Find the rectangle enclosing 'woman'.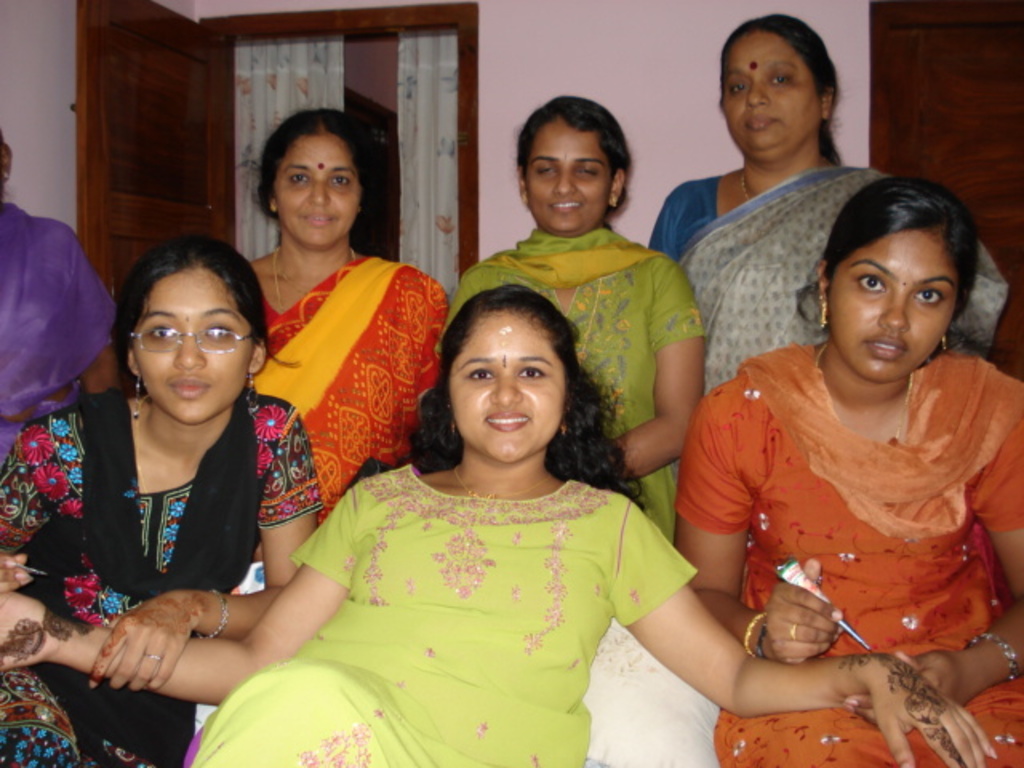
<box>445,93,709,550</box>.
